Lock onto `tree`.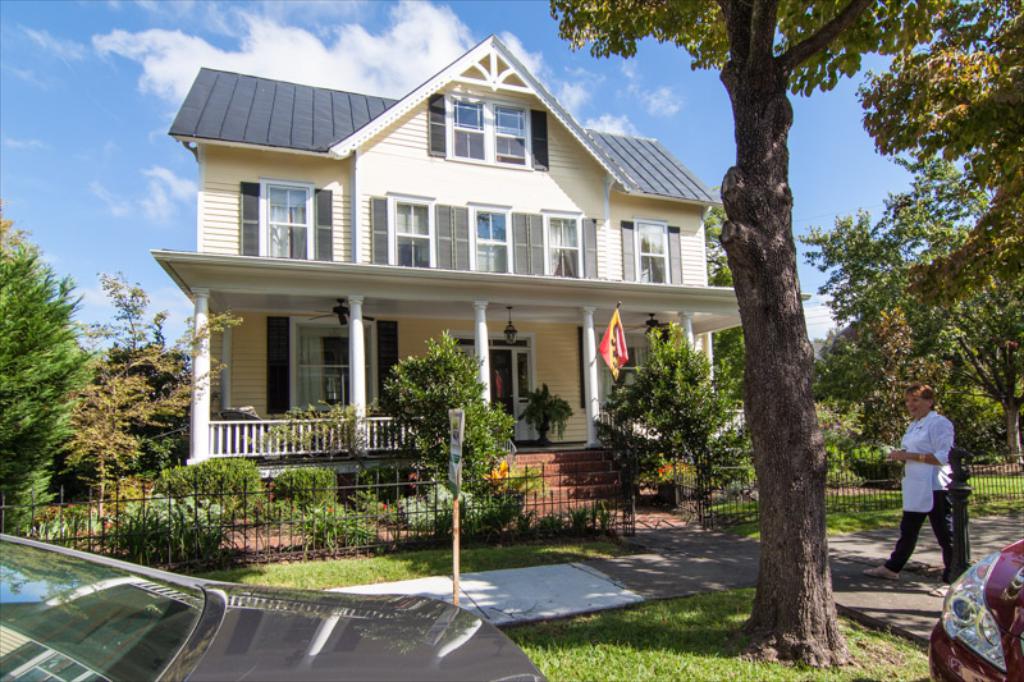
Locked: l=541, t=0, r=1021, b=679.
